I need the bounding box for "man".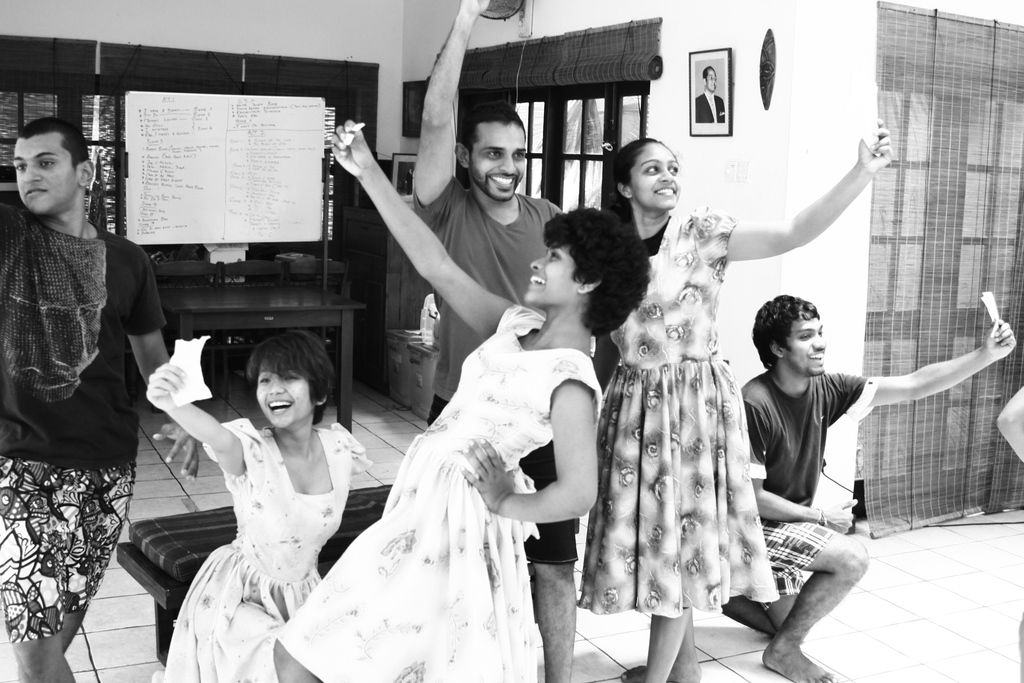
Here it is: bbox=[0, 115, 200, 682].
